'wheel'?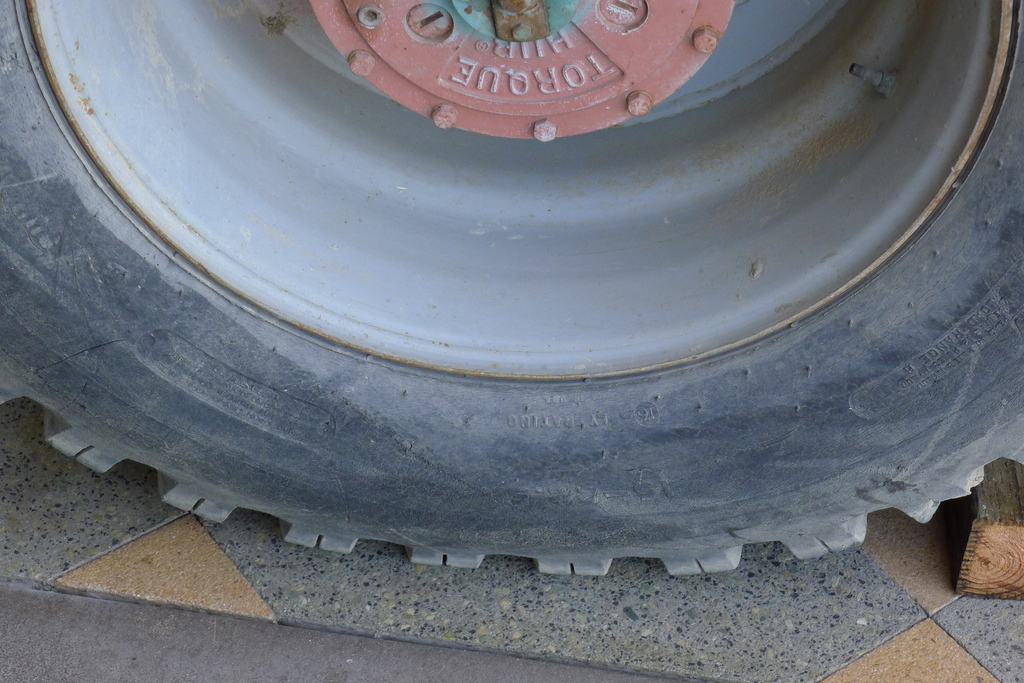
0, 0, 1023, 616
